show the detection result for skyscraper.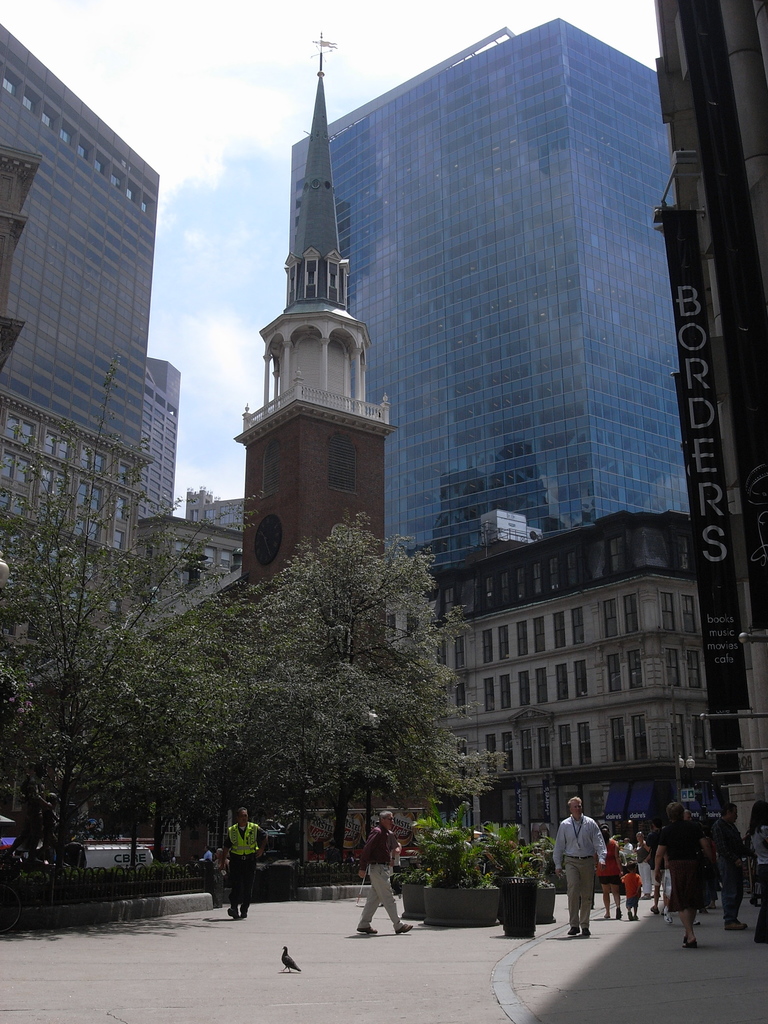
(x1=145, y1=356, x2=180, y2=531).
